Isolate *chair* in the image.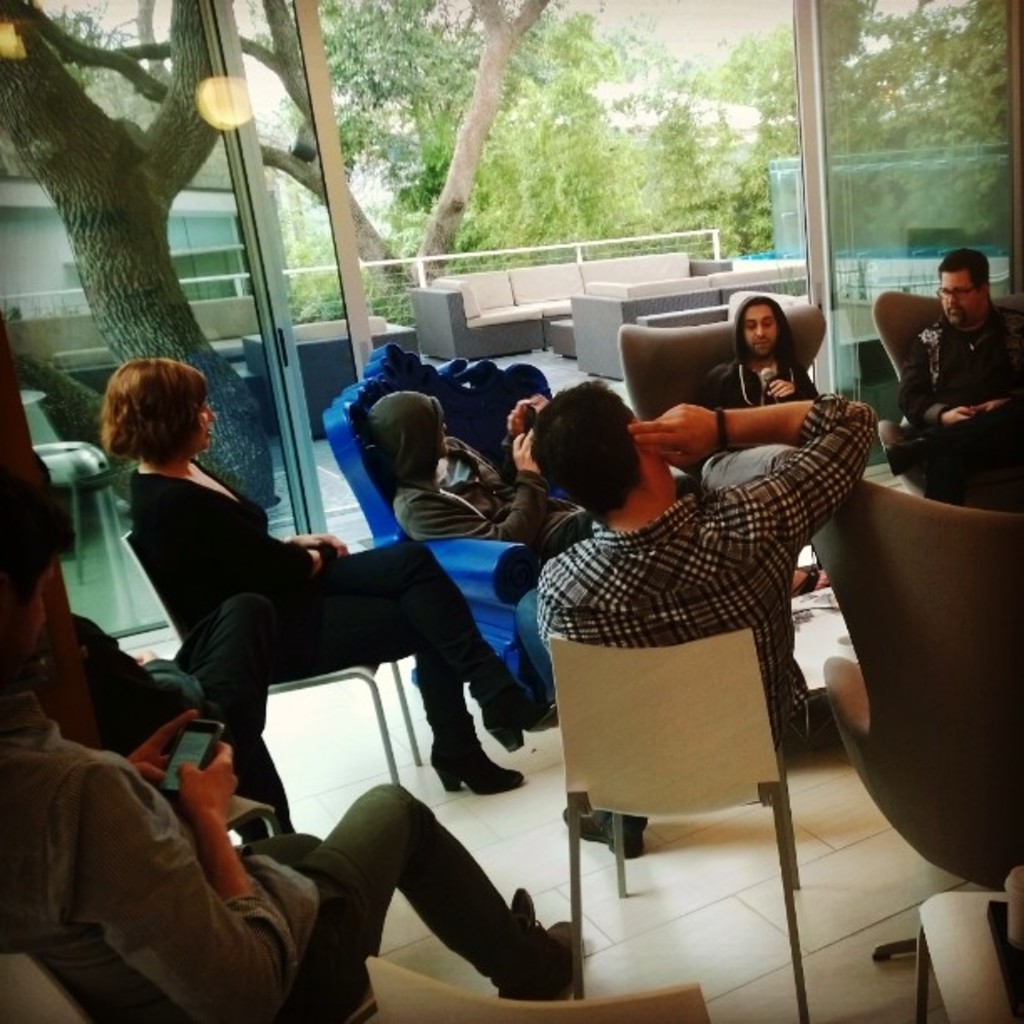
Isolated region: Rect(114, 525, 425, 783).
